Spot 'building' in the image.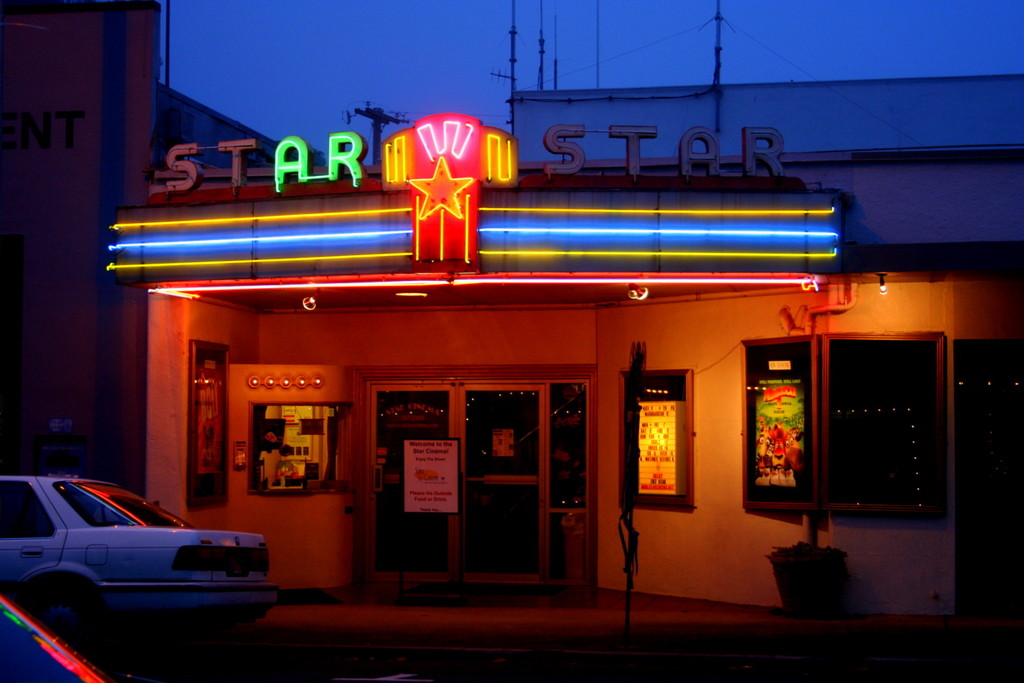
'building' found at box=[104, 109, 1023, 607].
